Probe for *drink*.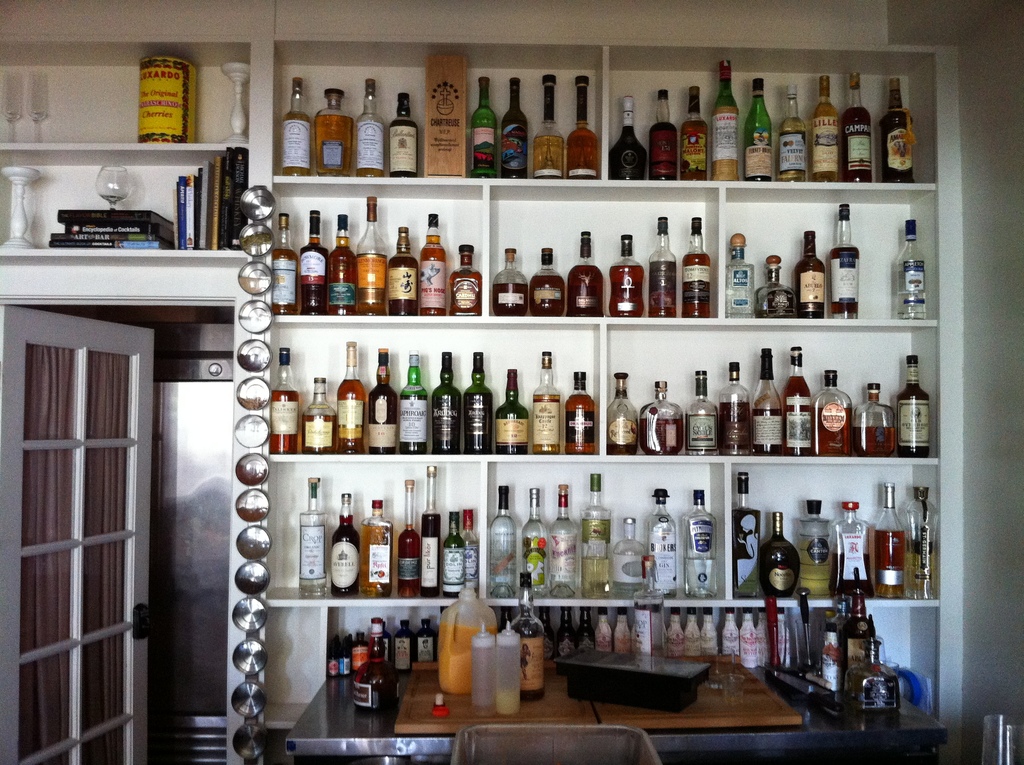
Probe result: (852, 386, 892, 461).
